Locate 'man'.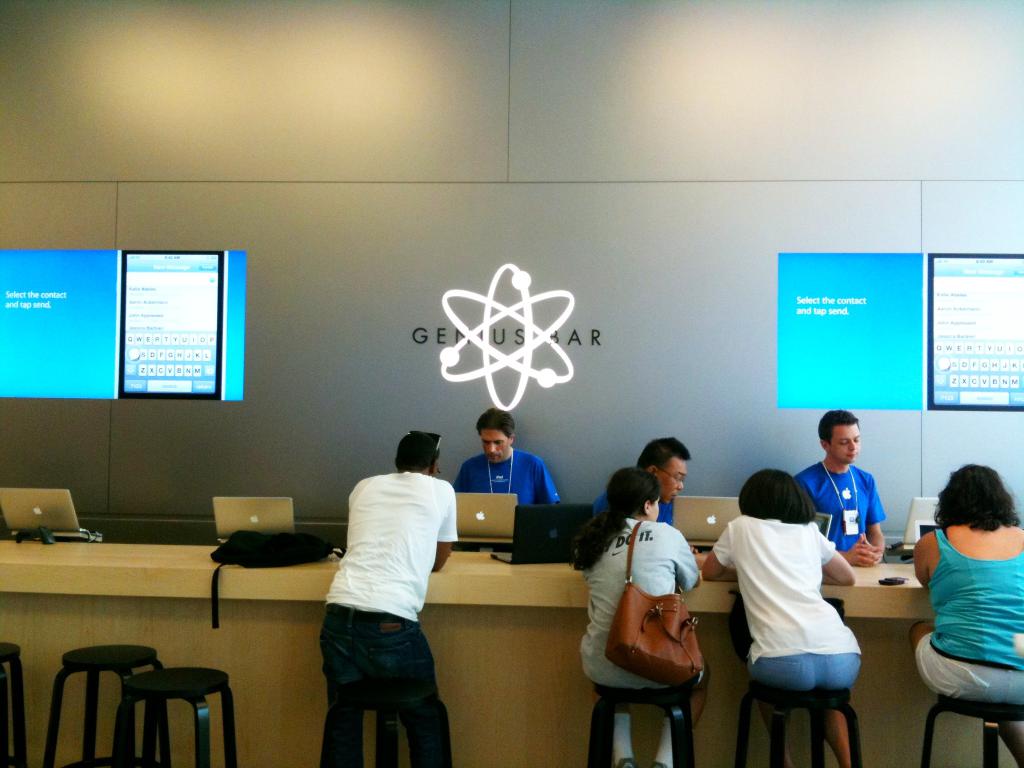
Bounding box: {"left": 794, "top": 411, "right": 888, "bottom": 568}.
